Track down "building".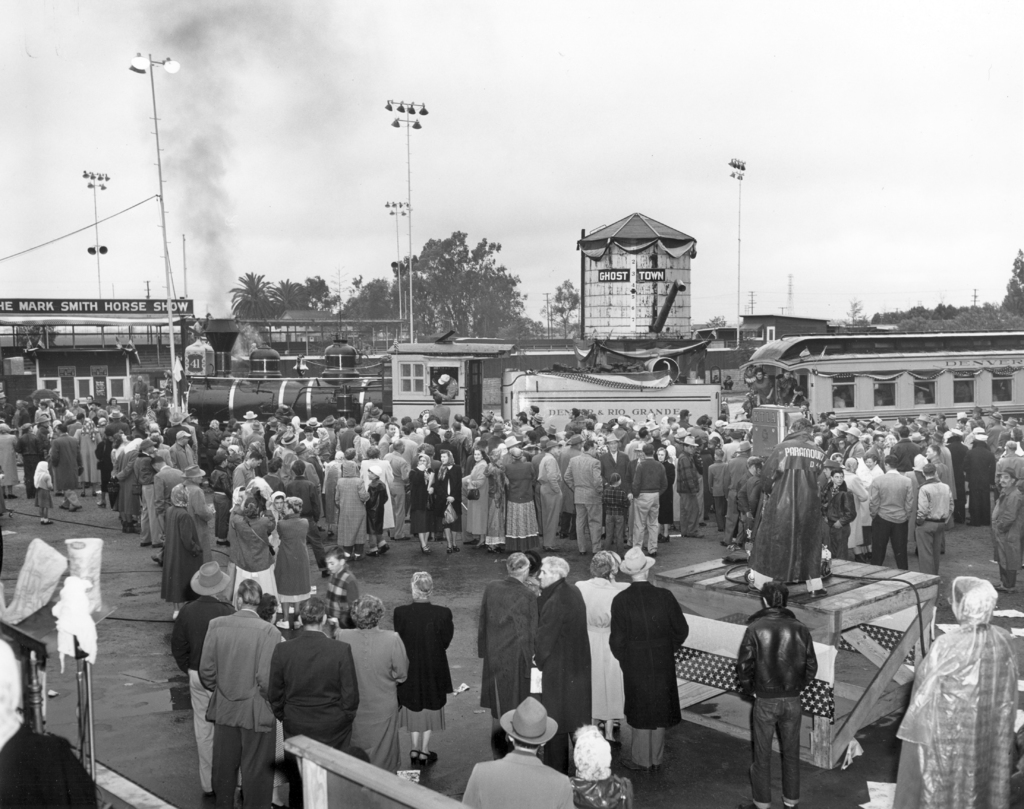
Tracked to 436/209/829/373.
